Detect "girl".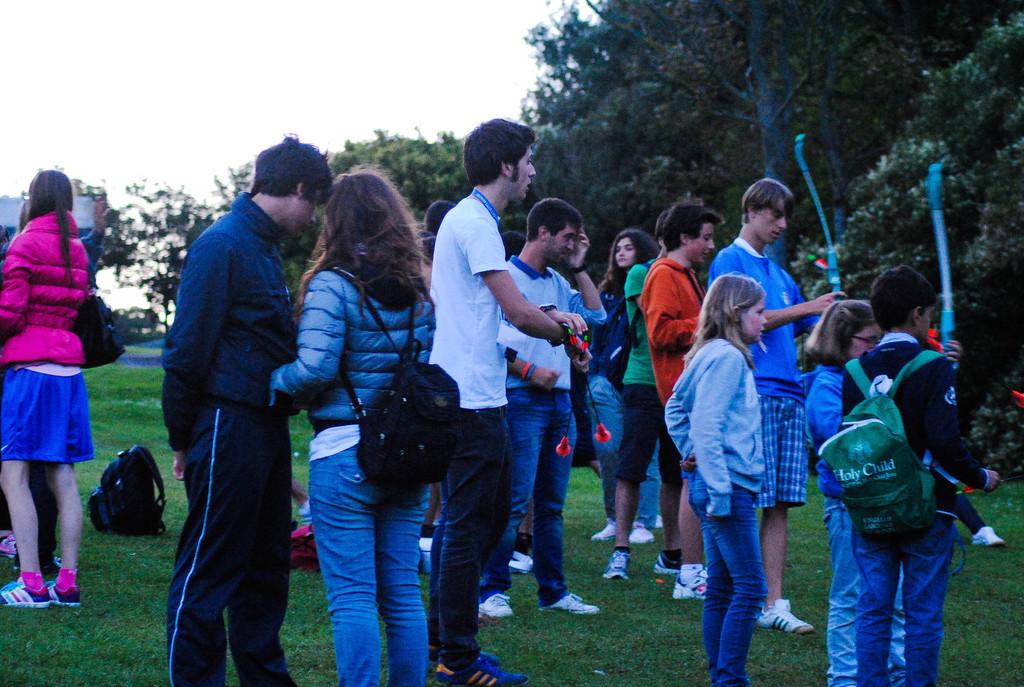
Detected at (271, 165, 434, 686).
